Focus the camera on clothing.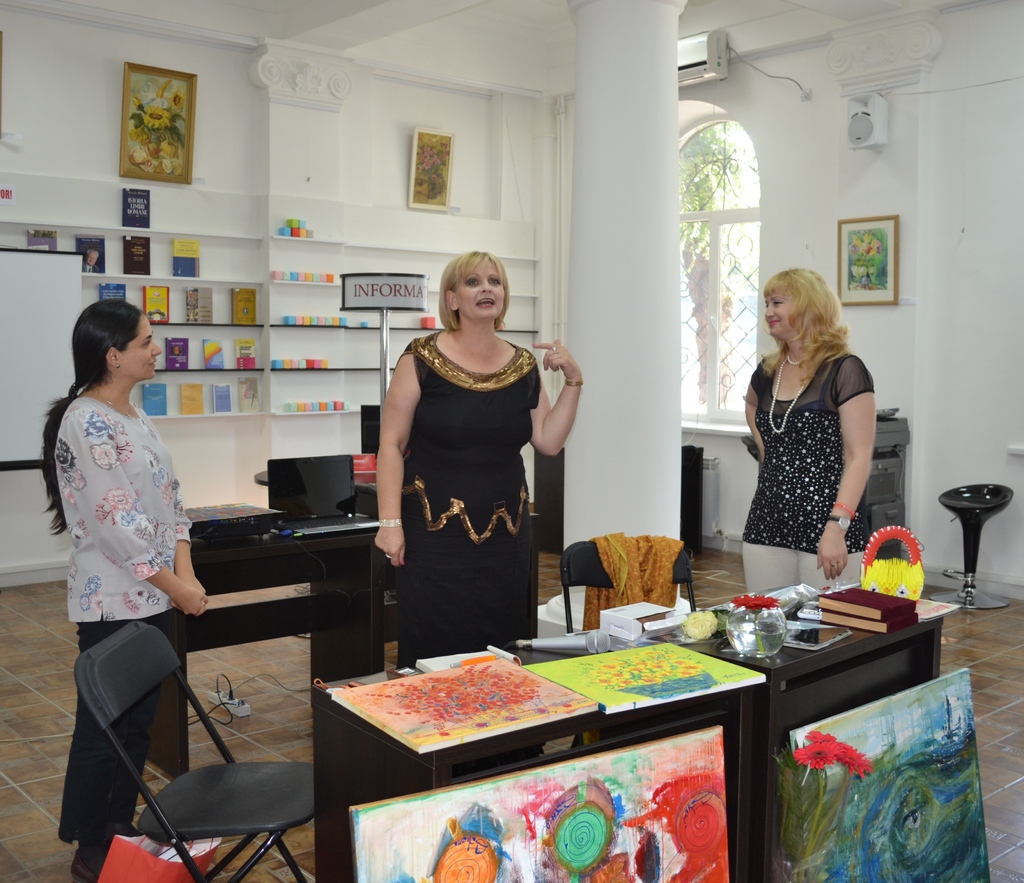
Focus region: <region>52, 384, 196, 847</region>.
